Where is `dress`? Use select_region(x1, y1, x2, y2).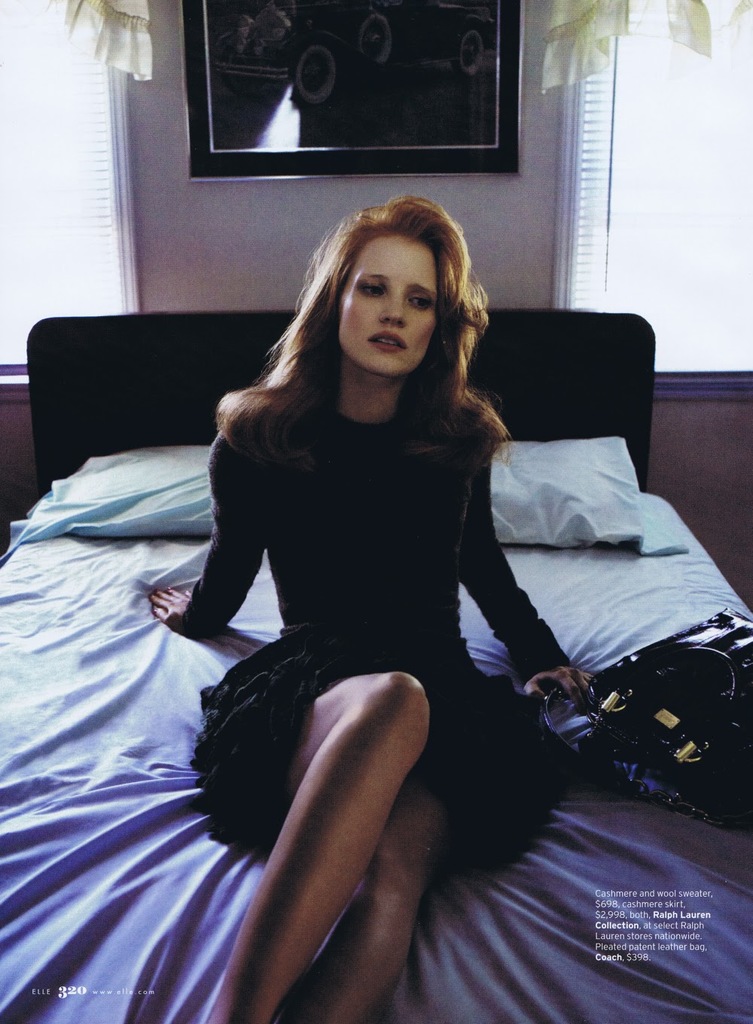
select_region(190, 378, 569, 868).
